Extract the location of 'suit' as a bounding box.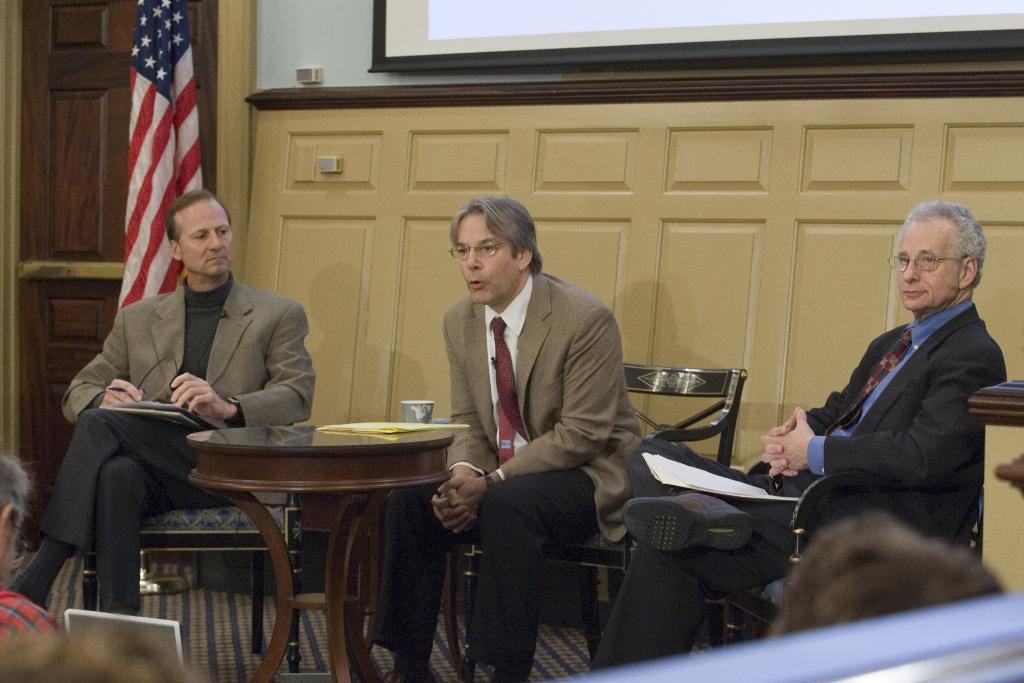
bbox(586, 298, 1012, 678).
